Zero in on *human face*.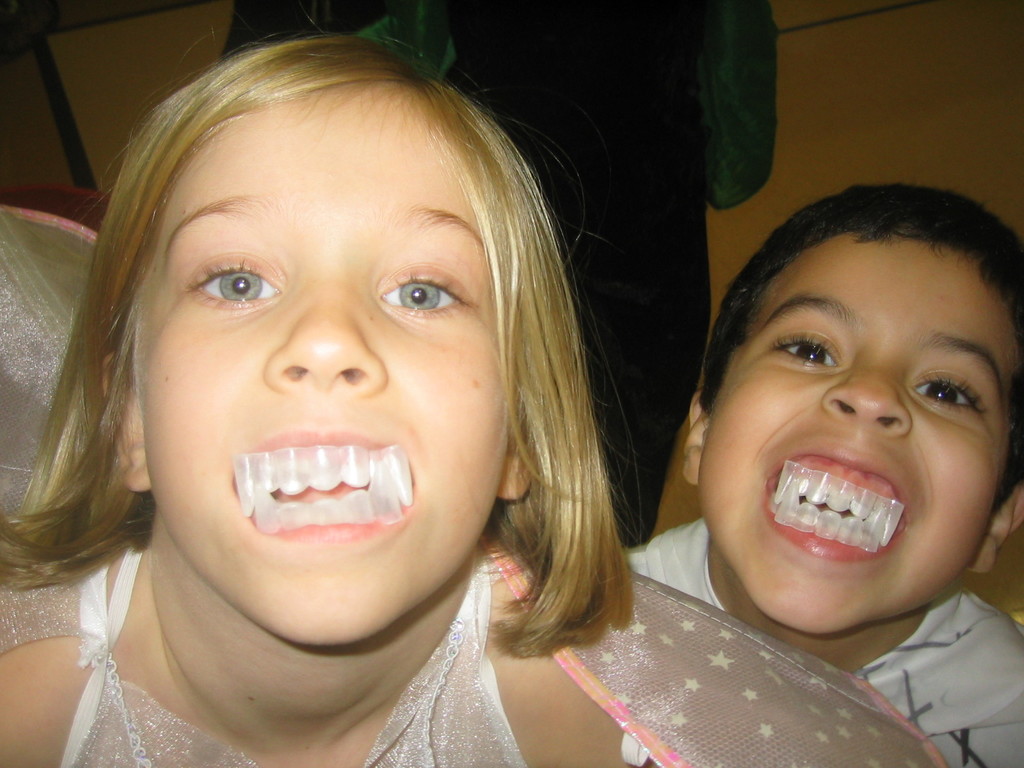
Zeroed in: BBox(141, 109, 509, 641).
